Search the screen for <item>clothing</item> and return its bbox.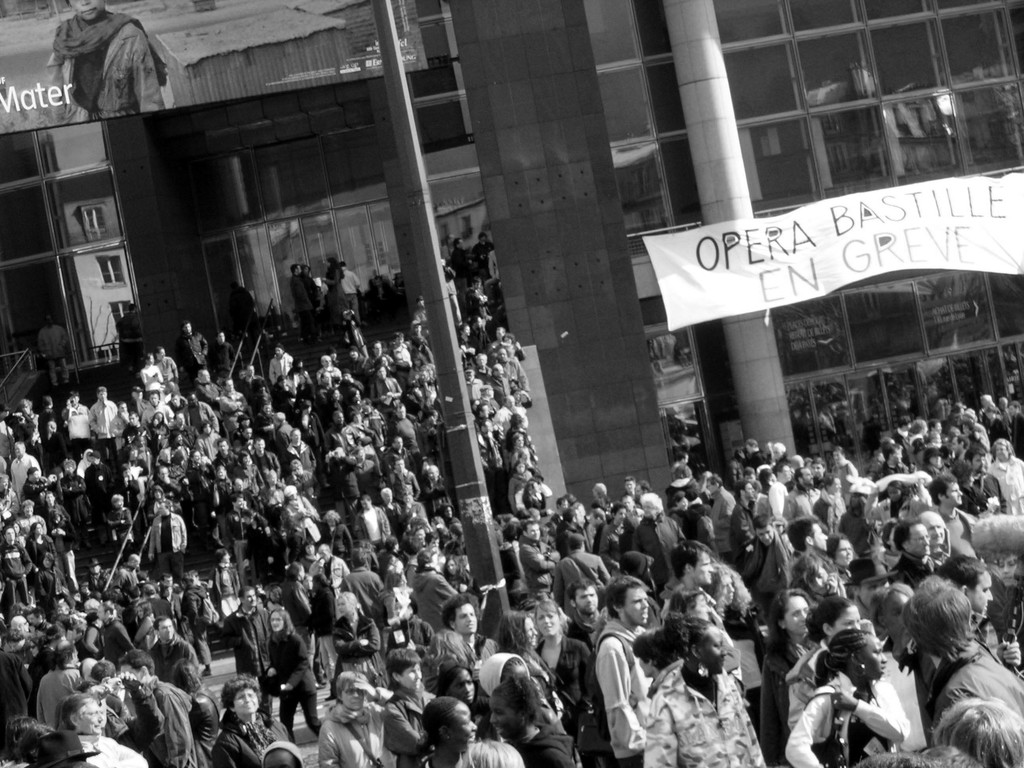
Found: bbox=(534, 634, 589, 767).
